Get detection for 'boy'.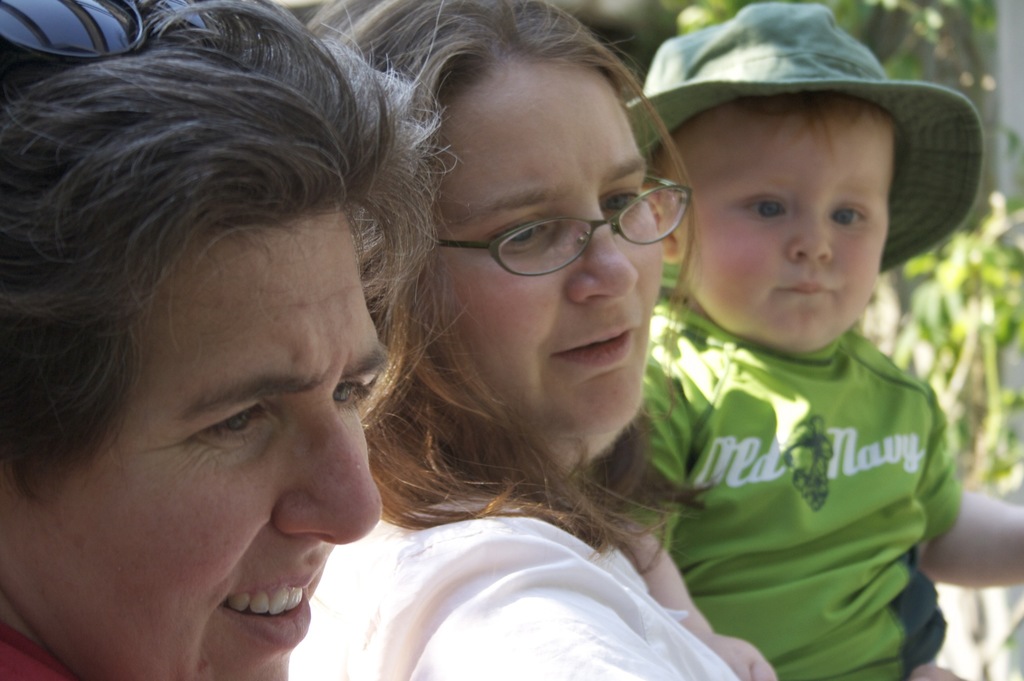
Detection: 620, 48, 990, 675.
